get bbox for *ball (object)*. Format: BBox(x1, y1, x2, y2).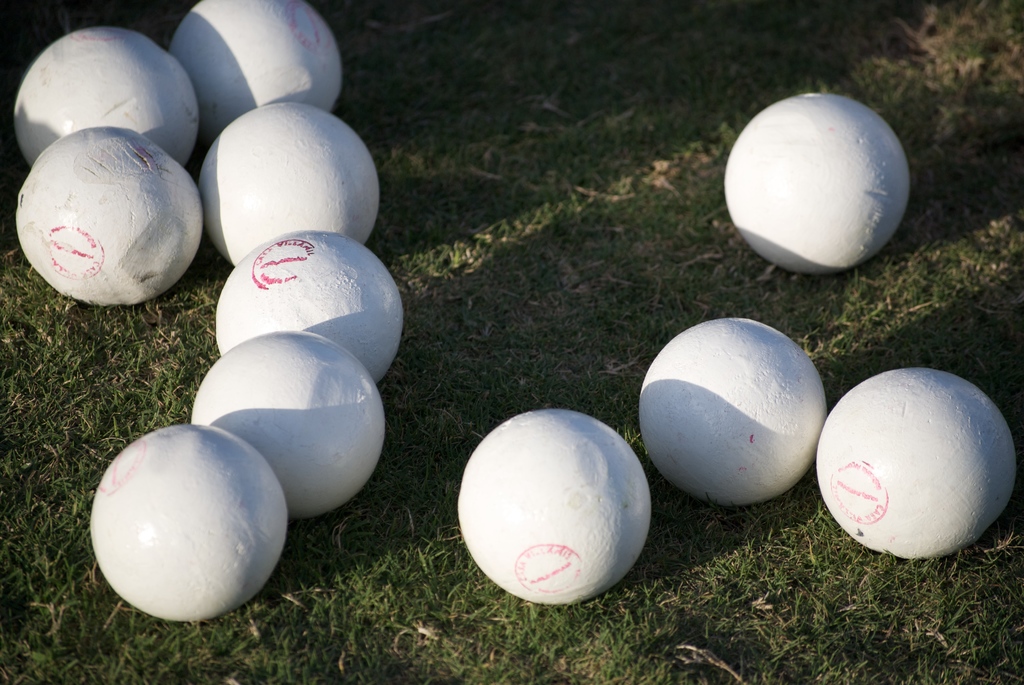
BBox(172, 0, 337, 138).
